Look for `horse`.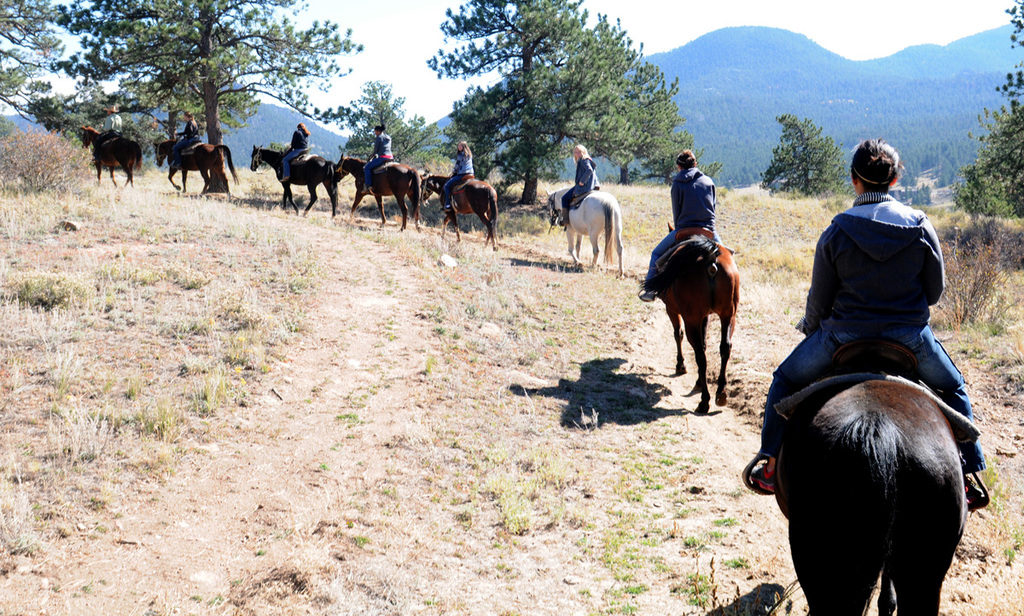
Found: <bbox>770, 378, 970, 615</bbox>.
